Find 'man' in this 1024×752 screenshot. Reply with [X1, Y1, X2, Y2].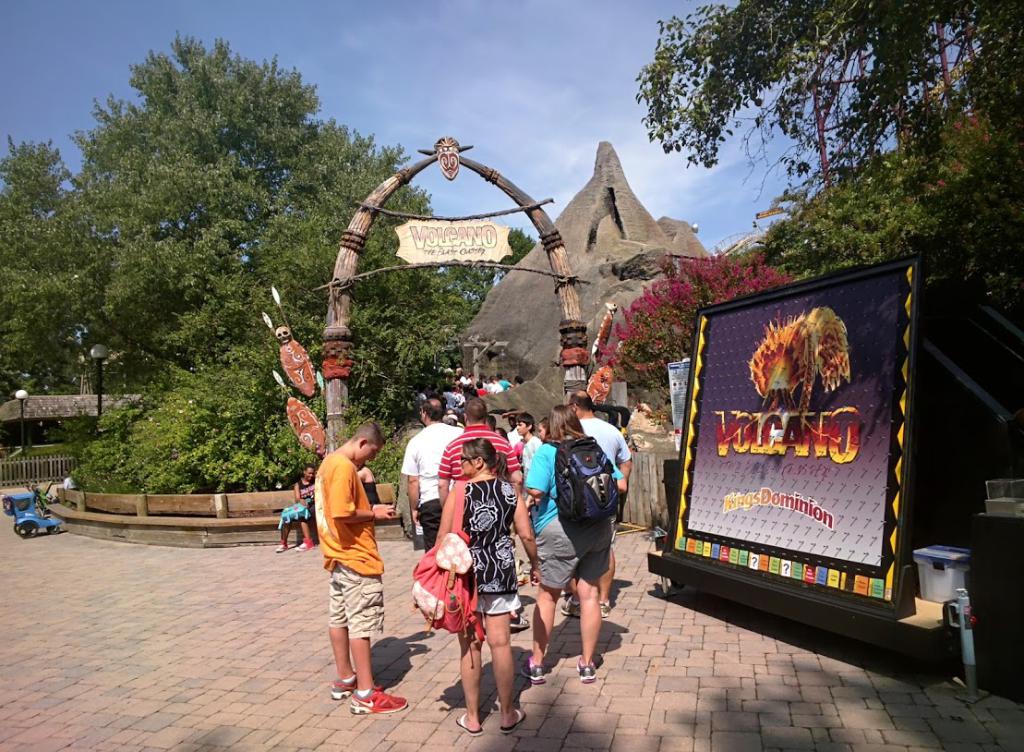
[559, 391, 630, 619].
